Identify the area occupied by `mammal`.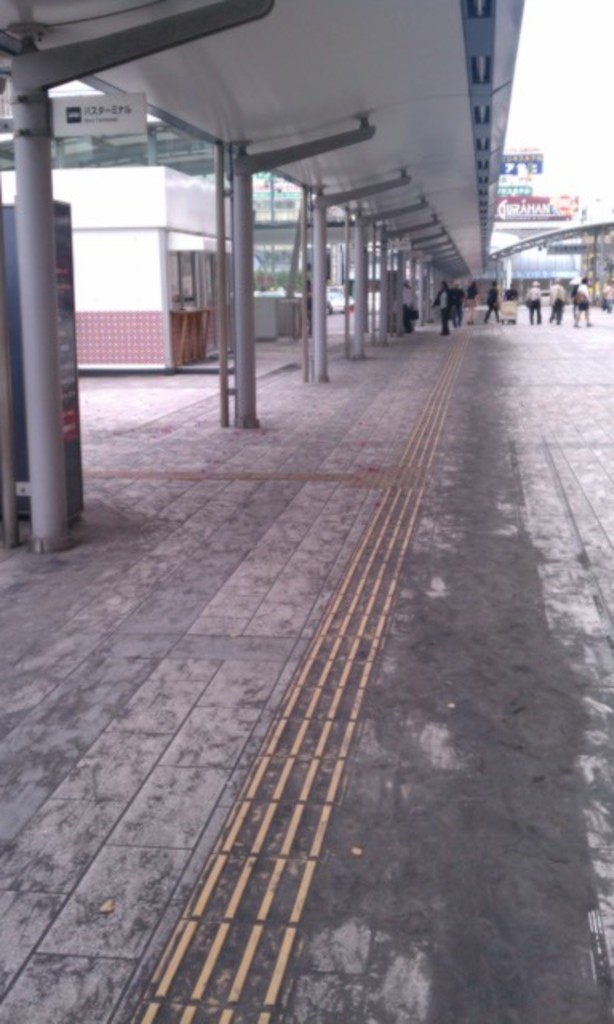
Area: bbox=(550, 278, 566, 323).
